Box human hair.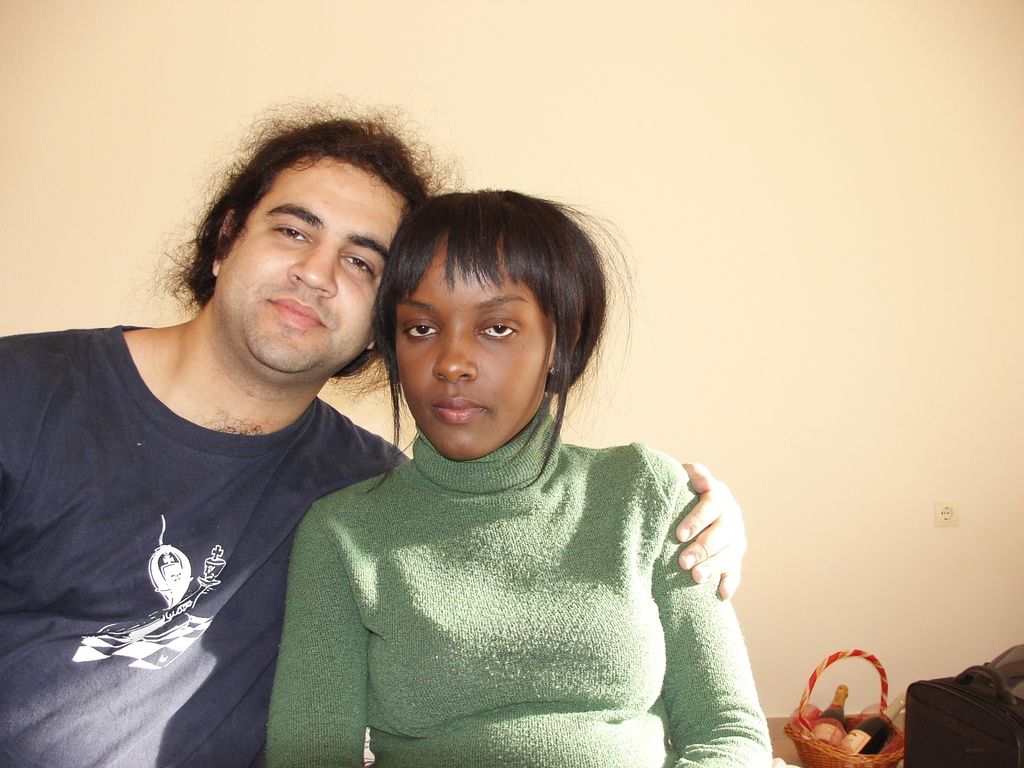
(left=175, top=114, right=429, bottom=383).
